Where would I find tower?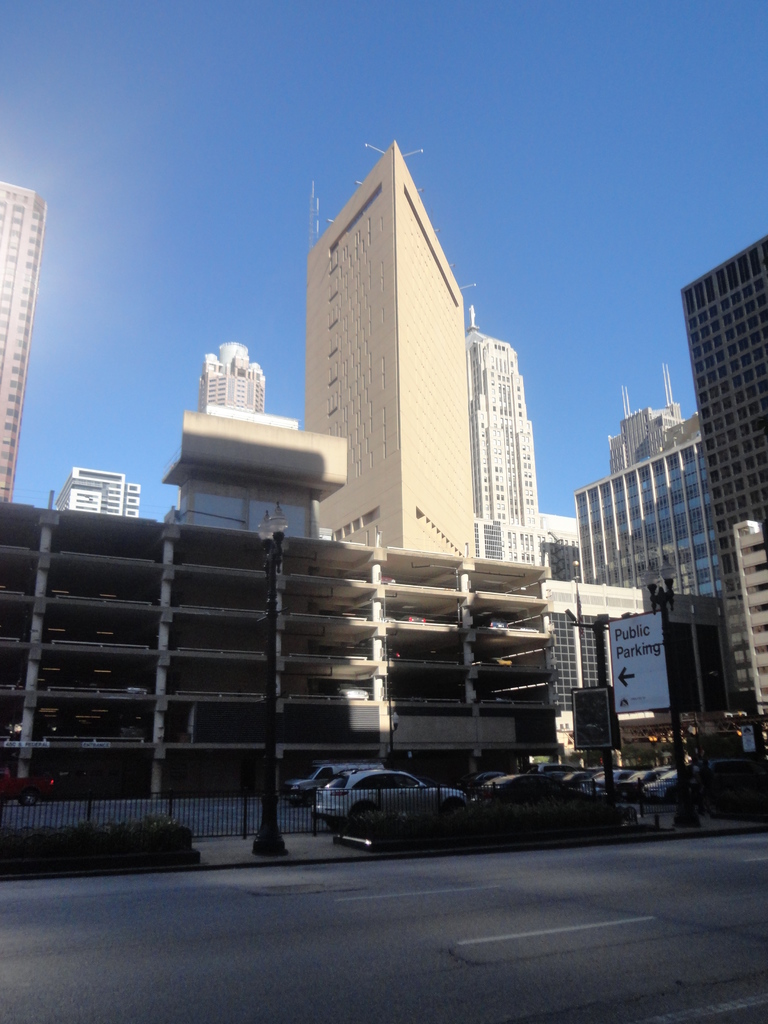
At select_region(301, 143, 481, 548).
